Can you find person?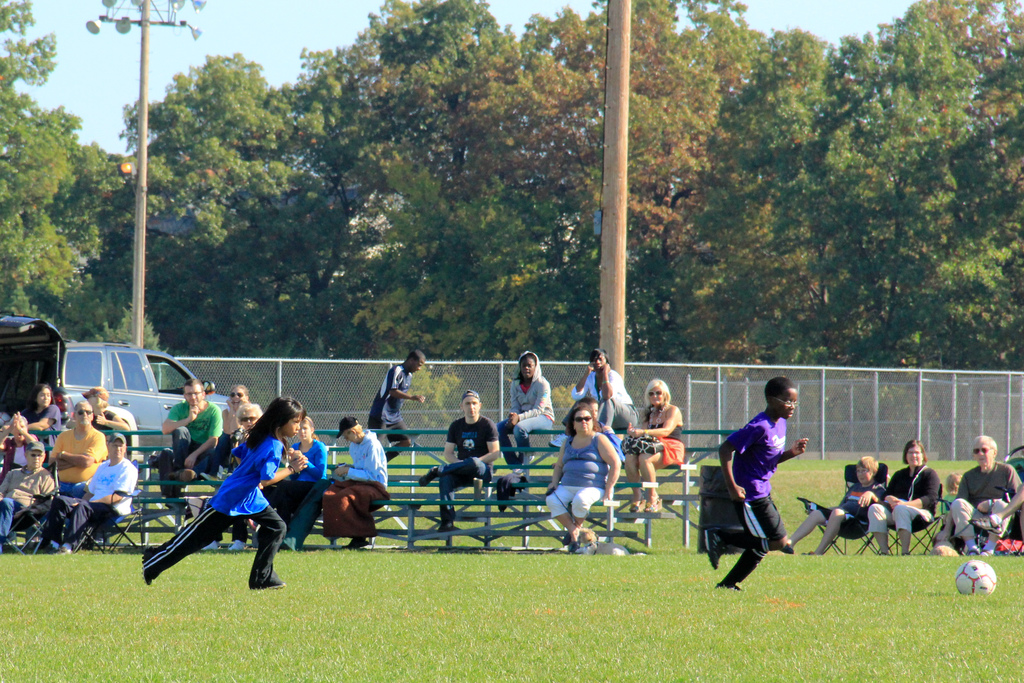
Yes, bounding box: BBox(417, 386, 502, 532).
